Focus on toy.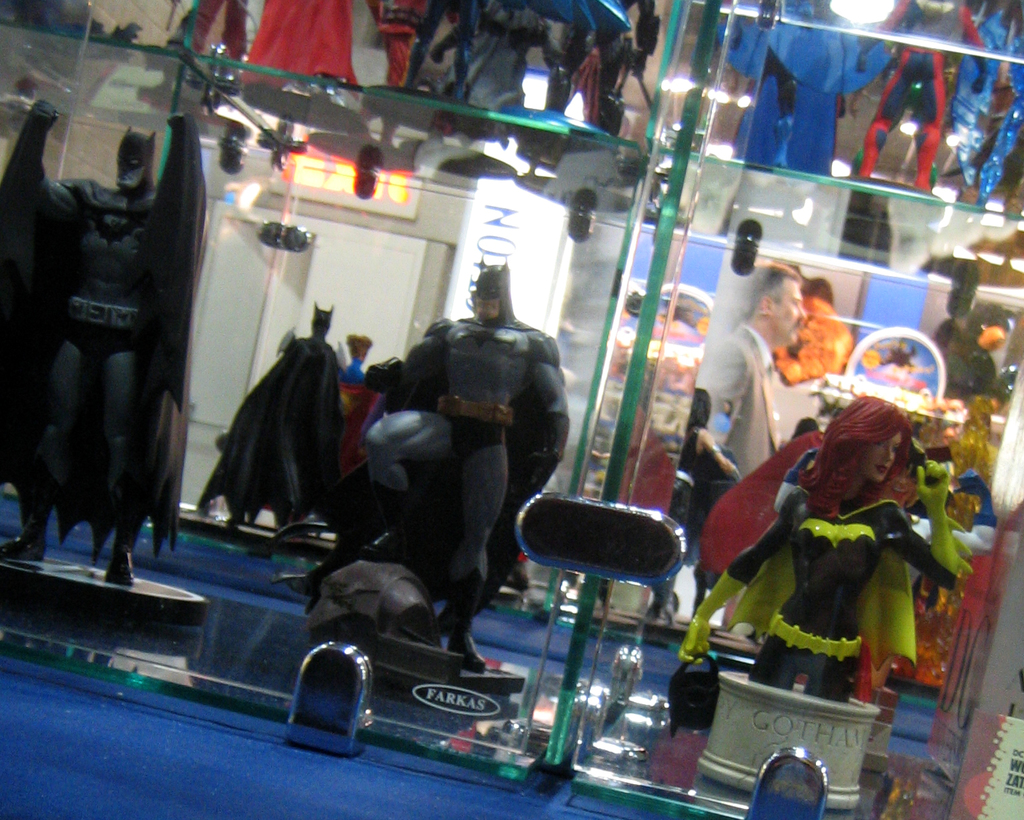
Focused at [left=522, top=0, right=631, bottom=148].
